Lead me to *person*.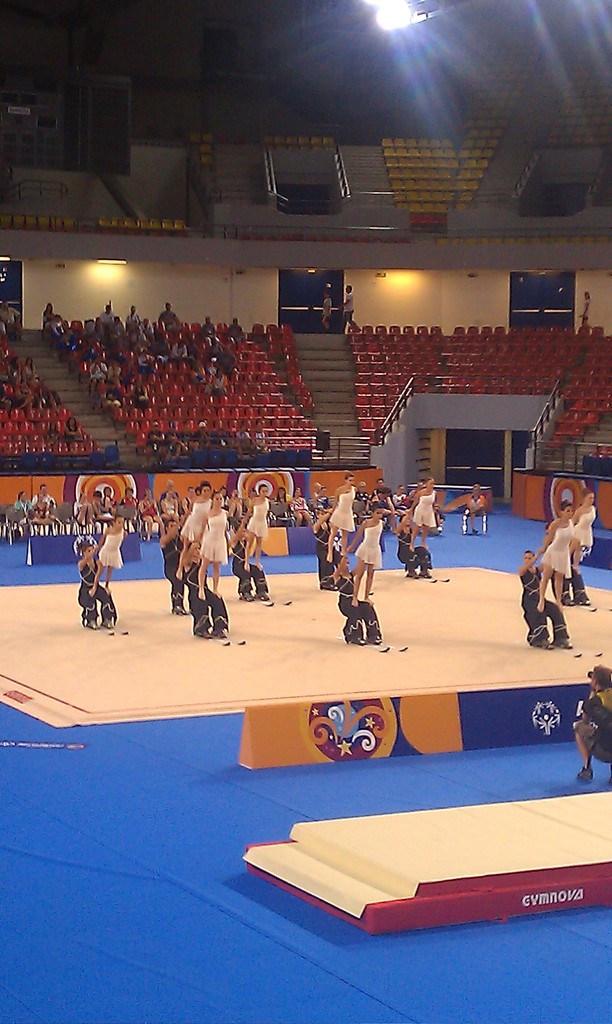
Lead to x1=402 y1=468 x2=444 y2=556.
